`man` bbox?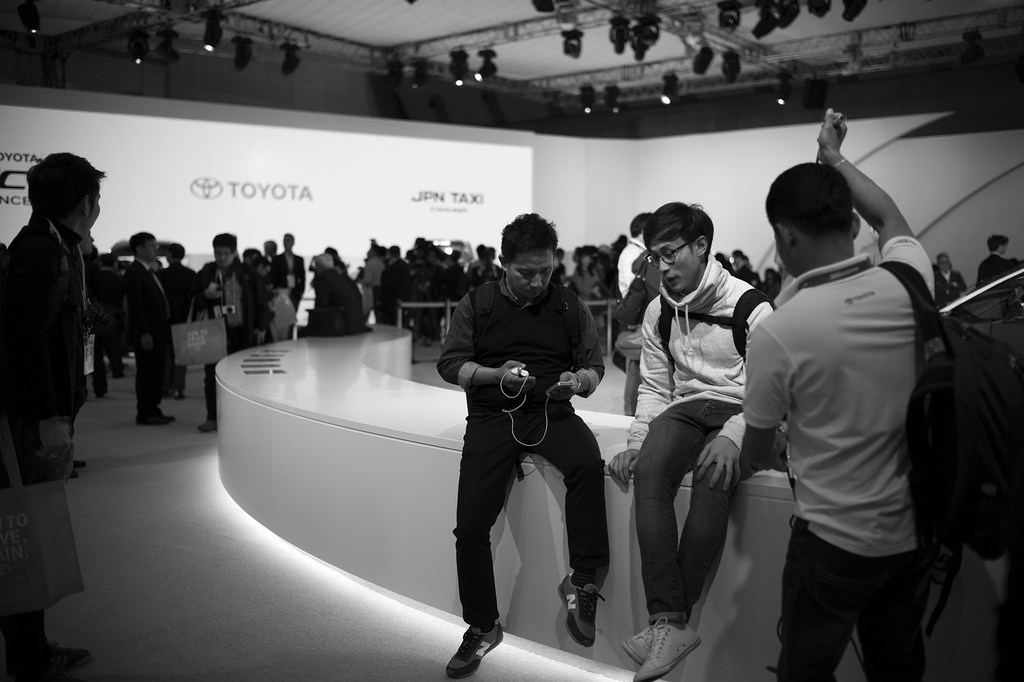
440:209:621:681
